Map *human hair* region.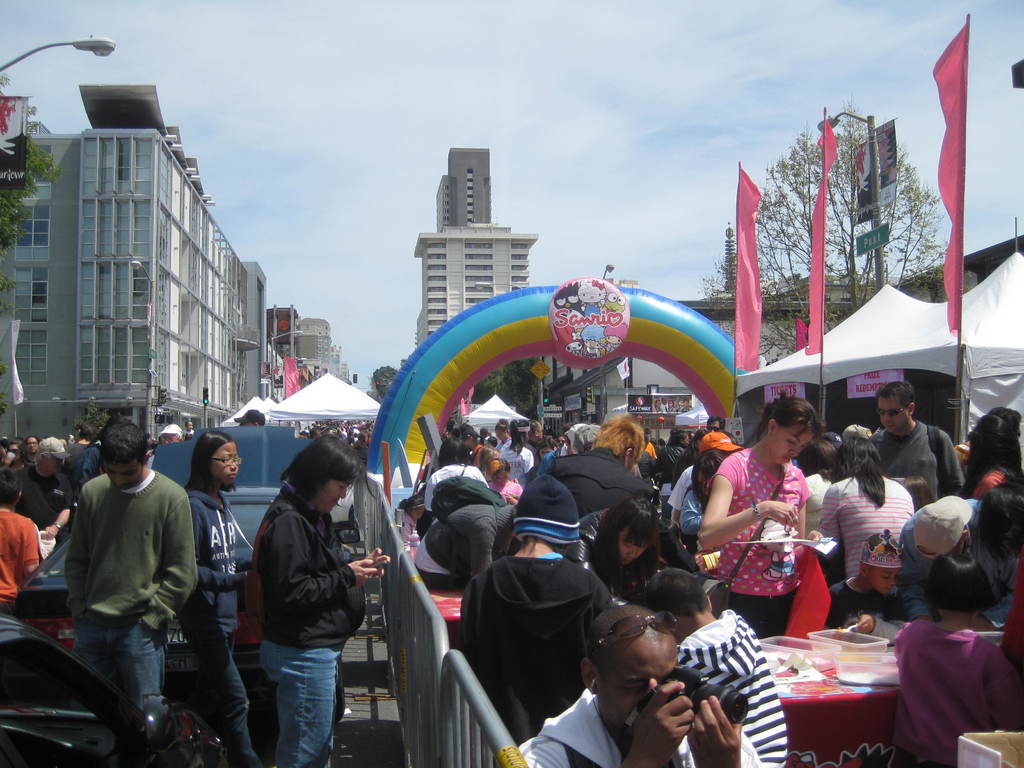
Mapped to [x1=184, y1=431, x2=237, y2=500].
